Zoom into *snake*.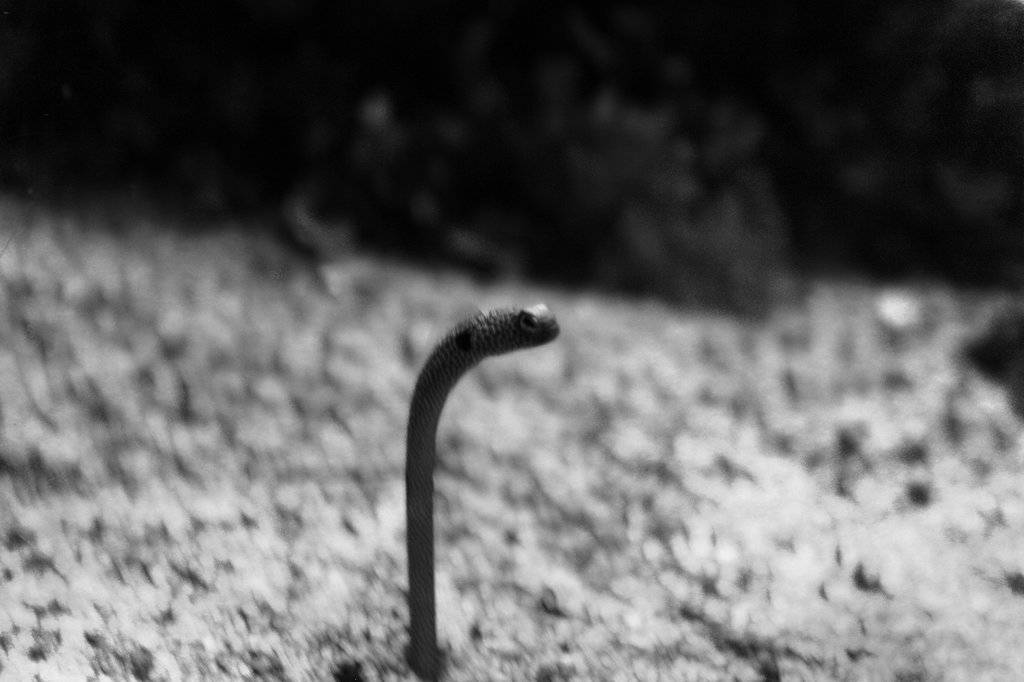
Zoom target: (394,299,559,681).
